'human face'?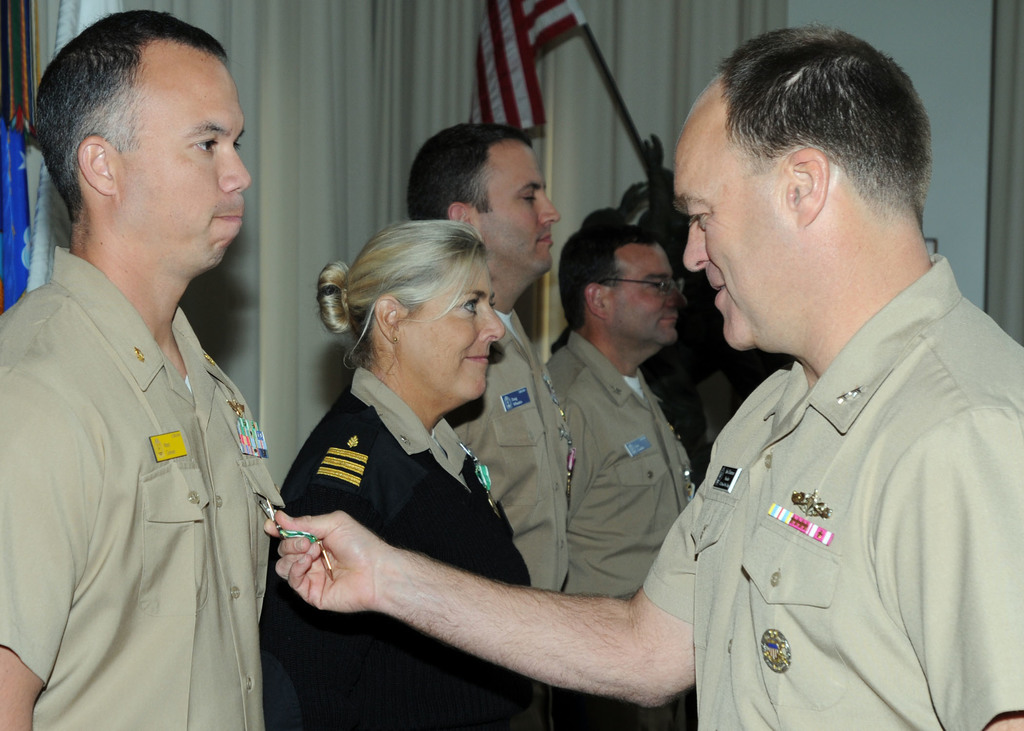
locate(125, 35, 259, 269)
